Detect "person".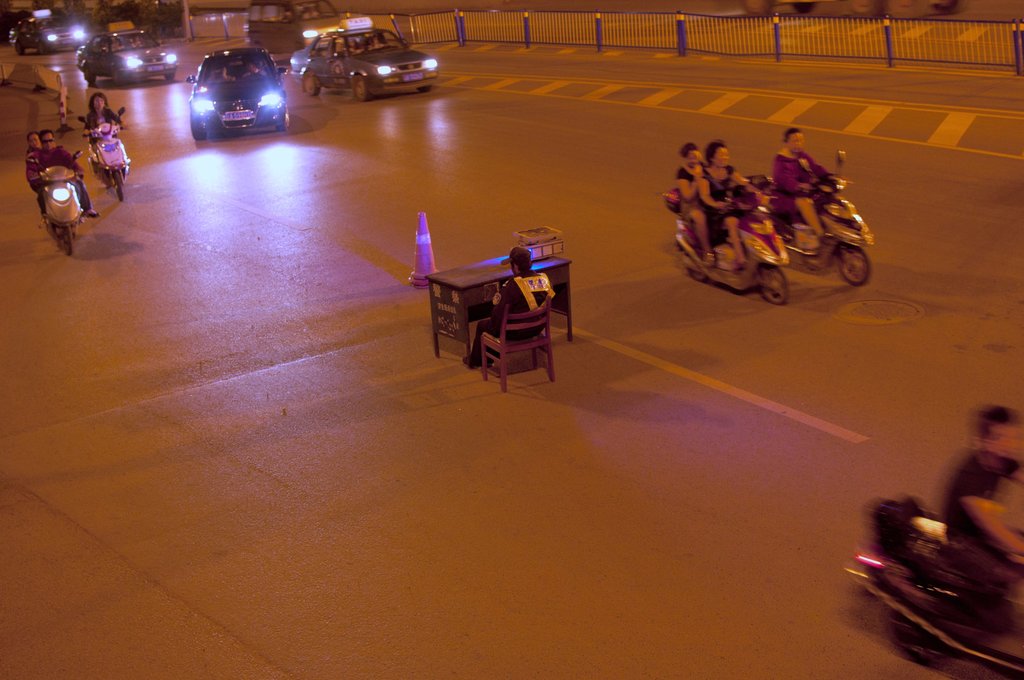
Detected at <box>215,64,232,81</box>.
